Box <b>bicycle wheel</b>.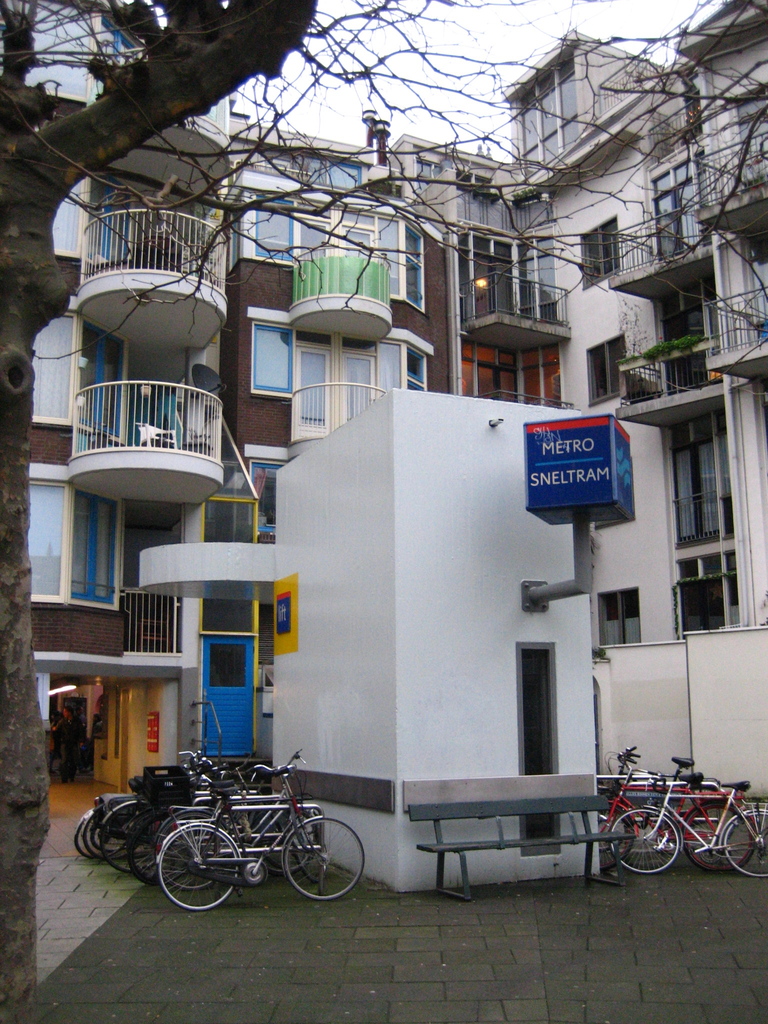
(x1=247, y1=810, x2=320, y2=873).
